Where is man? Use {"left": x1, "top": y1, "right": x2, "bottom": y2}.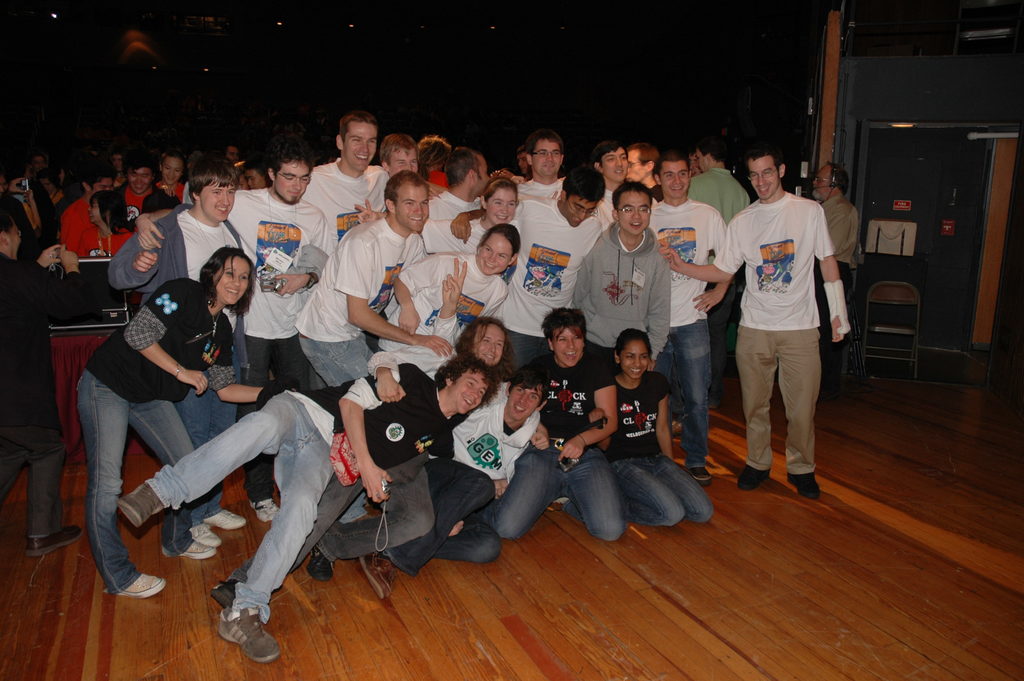
{"left": 730, "top": 129, "right": 843, "bottom": 518}.
